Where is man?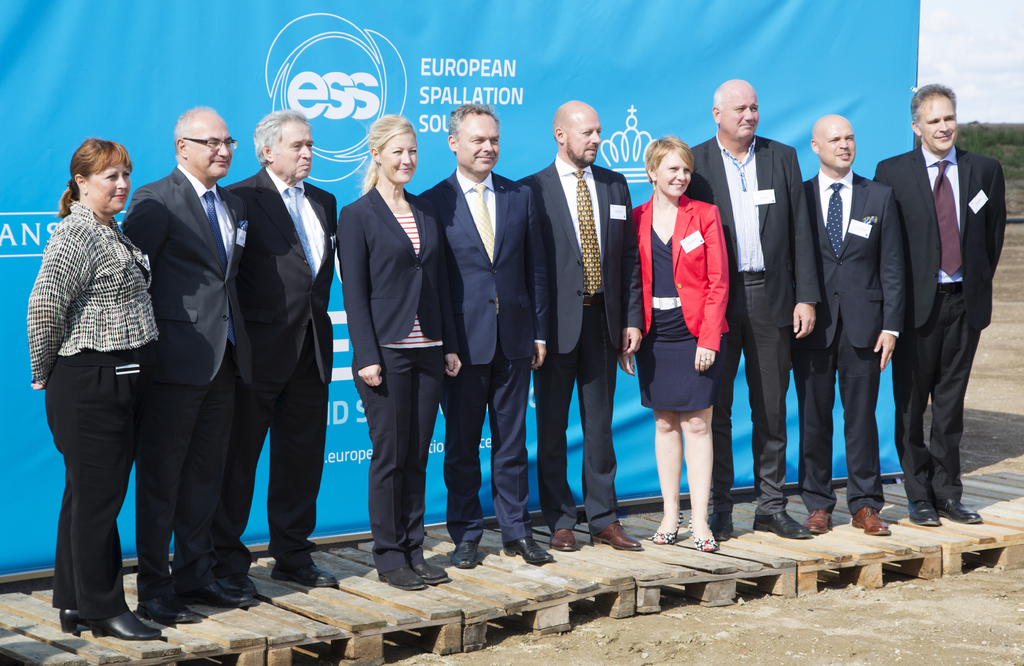
[227, 110, 349, 587].
